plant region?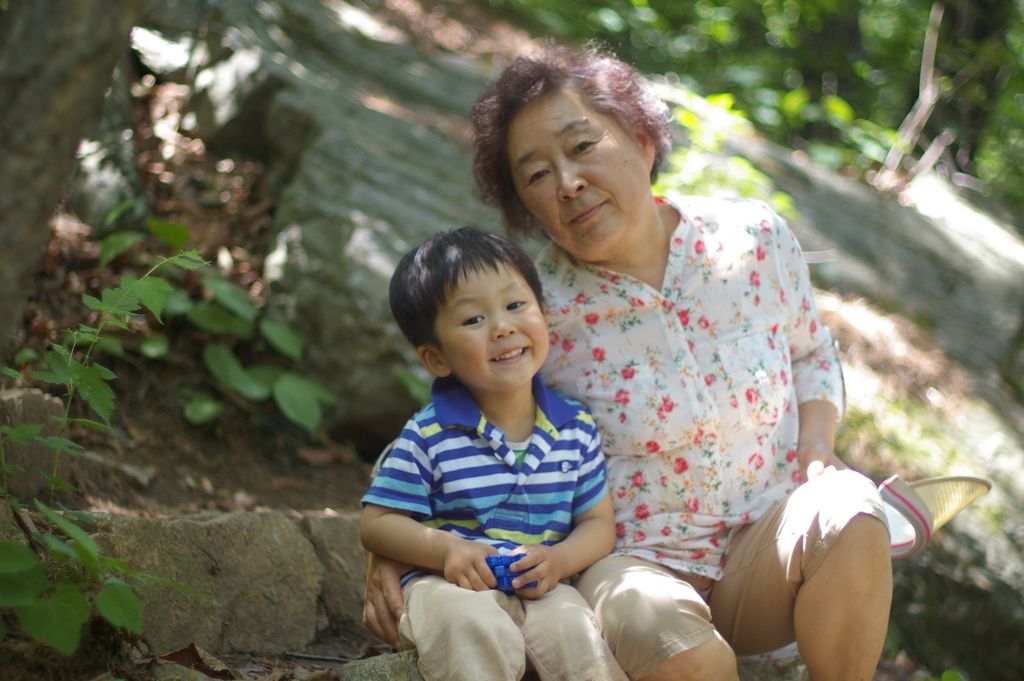
[68,177,359,472]
